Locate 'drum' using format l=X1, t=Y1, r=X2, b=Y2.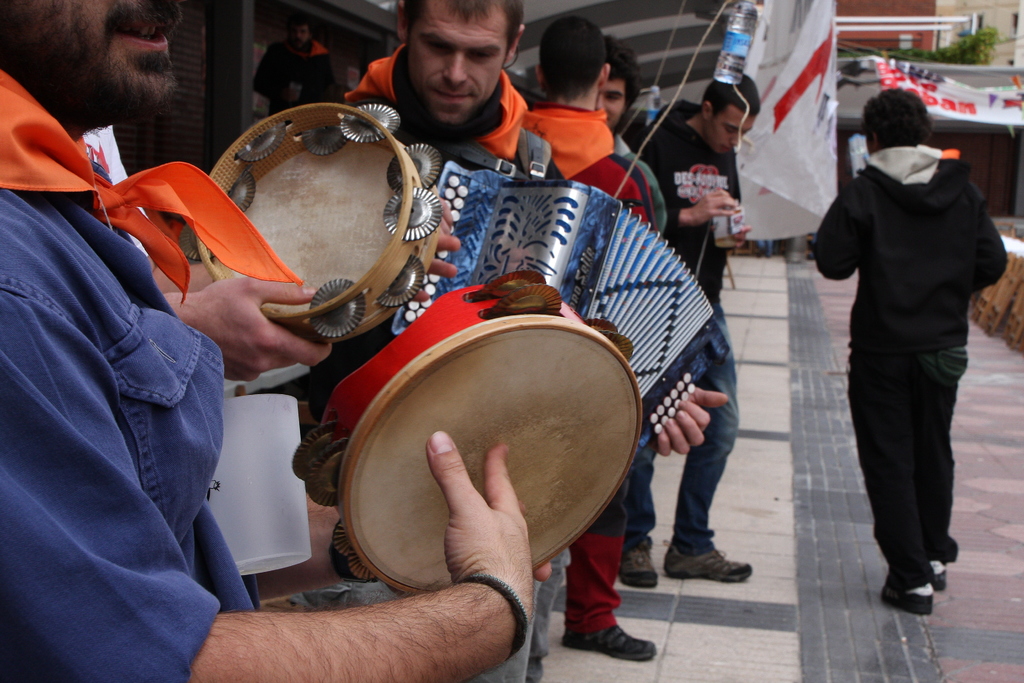
l=198, t=103, r=440, b=349.
